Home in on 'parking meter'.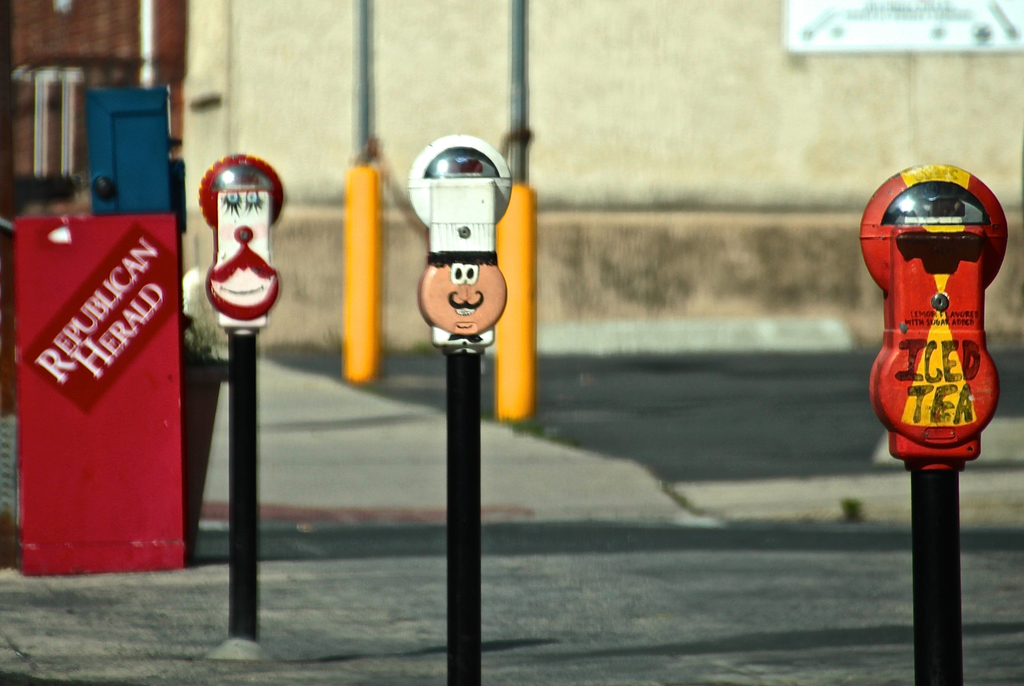
Homed in at <region>409, 133, 518, 353</region>.
